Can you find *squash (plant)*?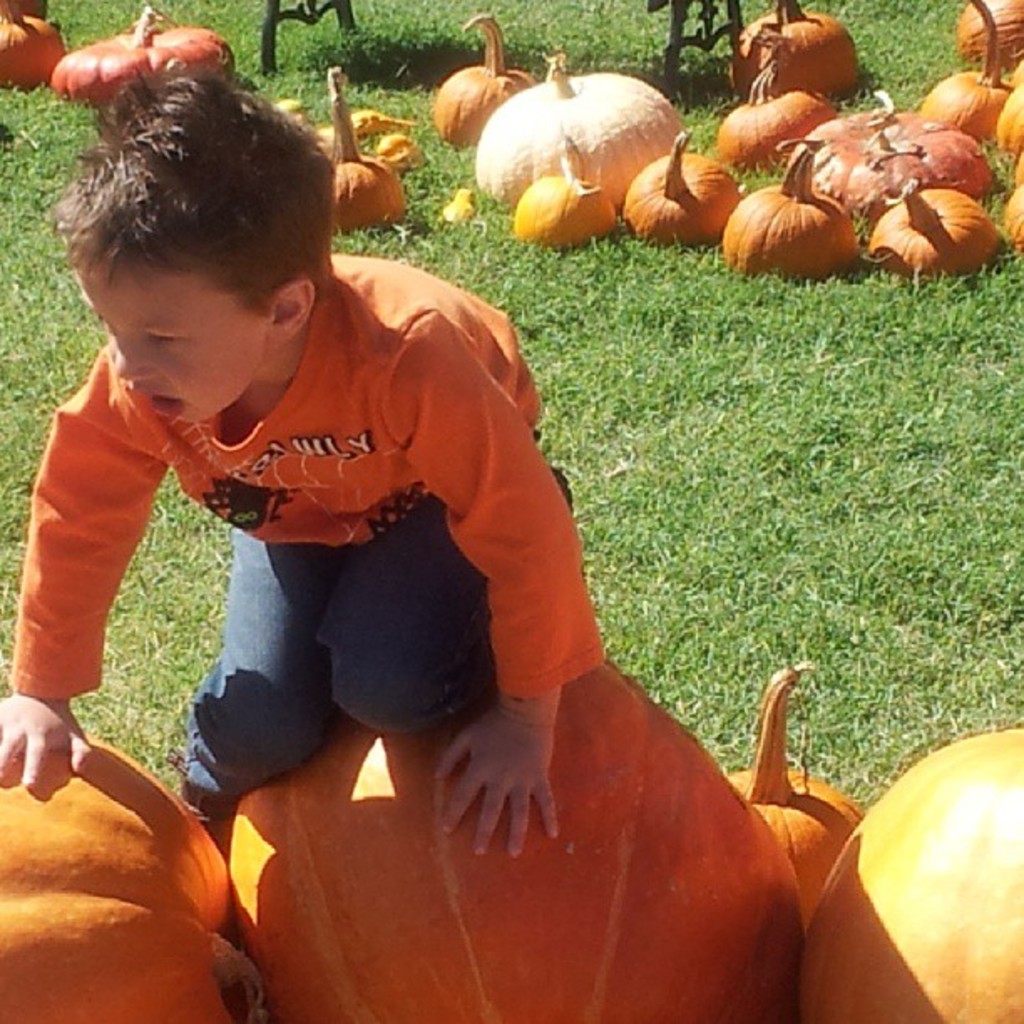
Yes, bounding box: 209:656:796:1022.
